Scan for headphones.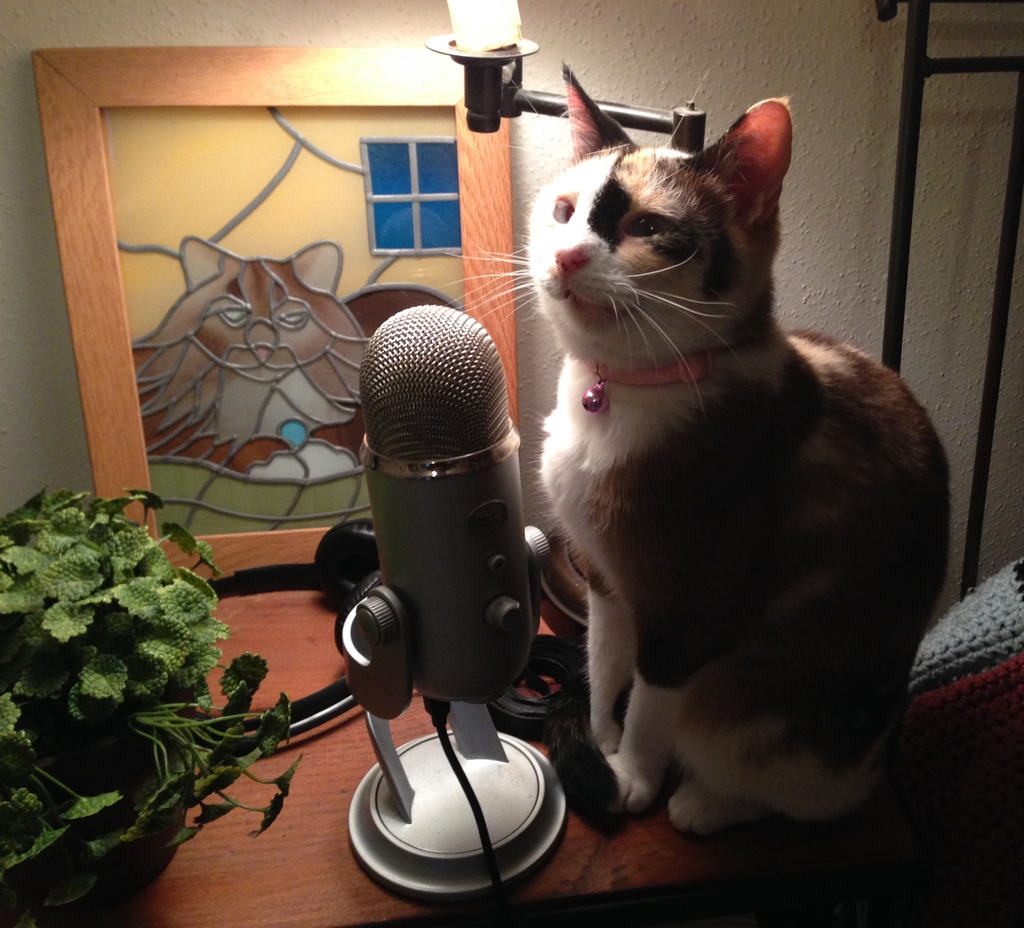
Scan result: [490,513,600,740].
